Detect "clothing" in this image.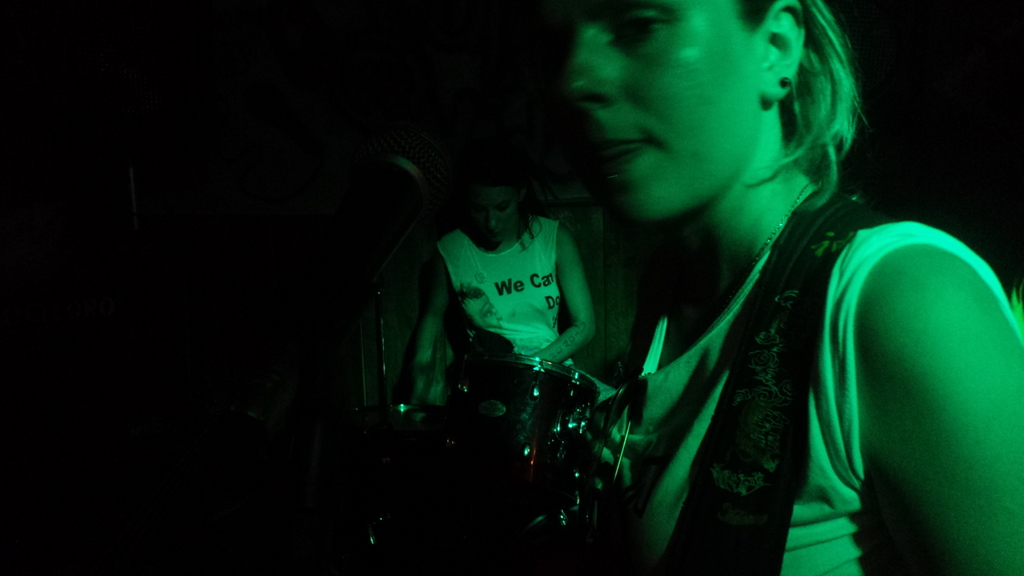
Detection: l=431, t=206, r=578, b=374.
